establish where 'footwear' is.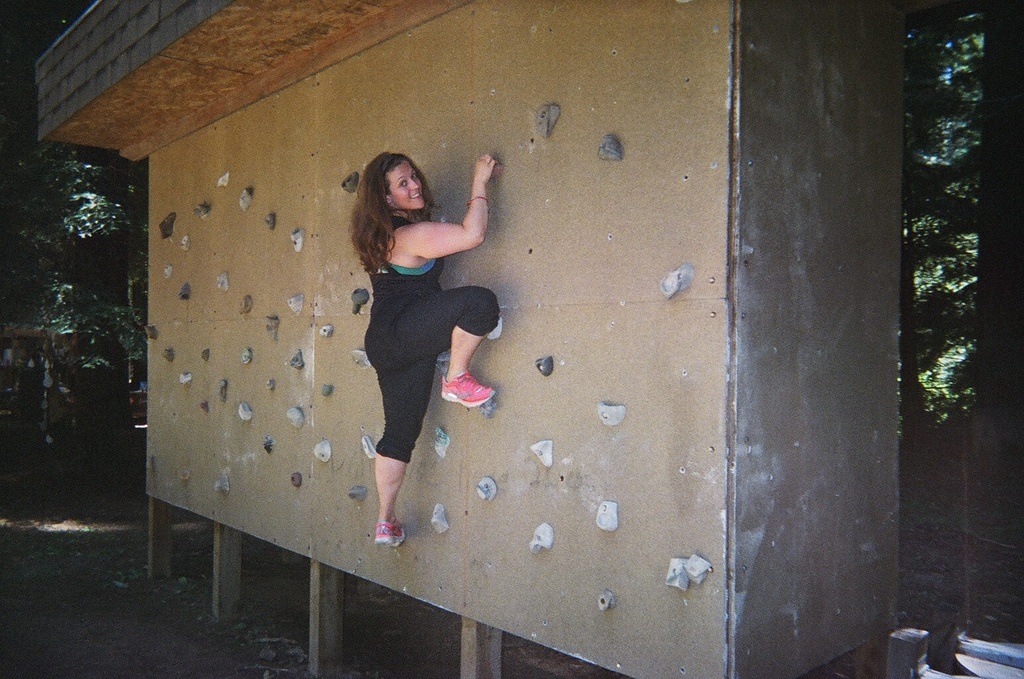
Established at [left=372, top=522, right=399, bottom=551].
